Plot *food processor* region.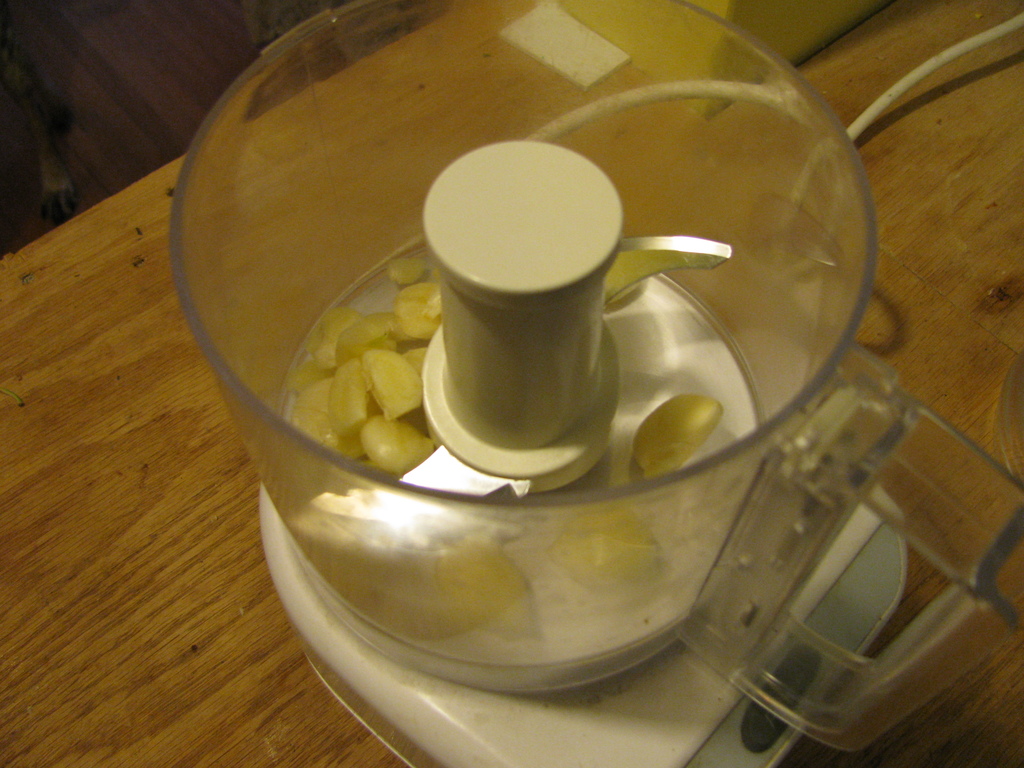
Plotted at {"x1": 172, "y1": 0, "x2": 1023, "y2": 767}.
